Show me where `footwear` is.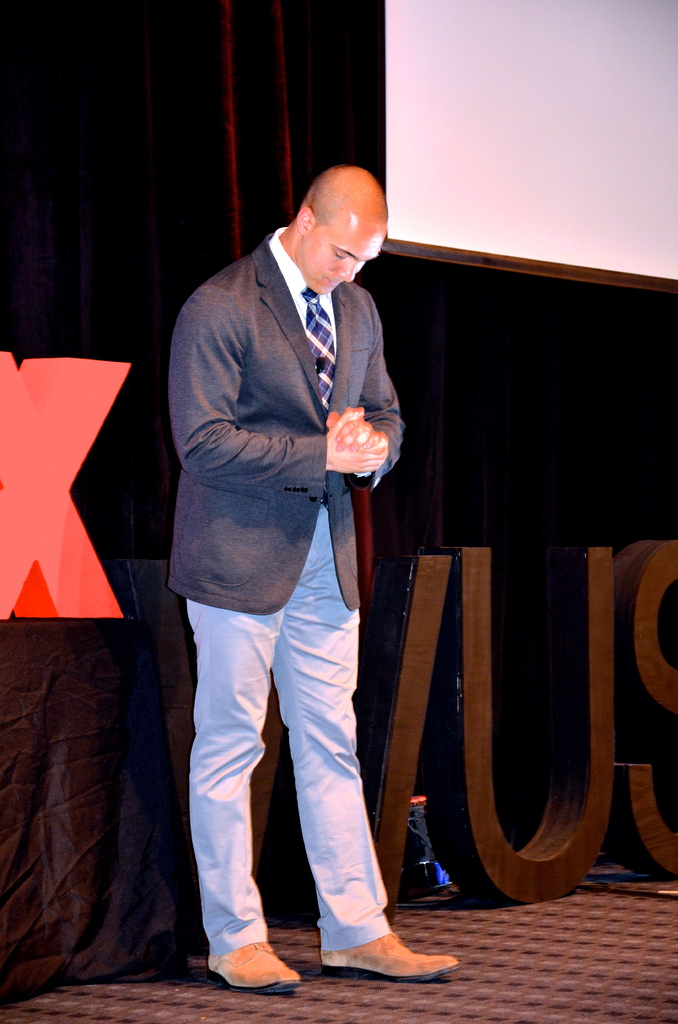
`footwear` is at detection(207, 942, 307, 995).
